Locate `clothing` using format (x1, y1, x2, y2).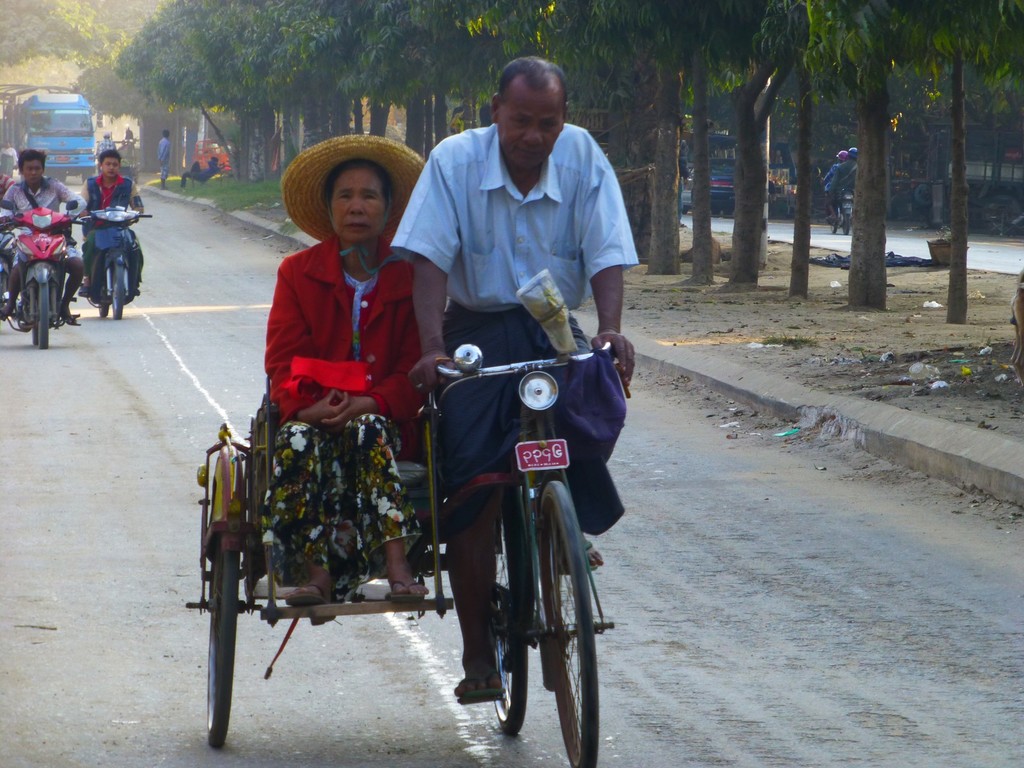
(387, 116, 644, 533).
